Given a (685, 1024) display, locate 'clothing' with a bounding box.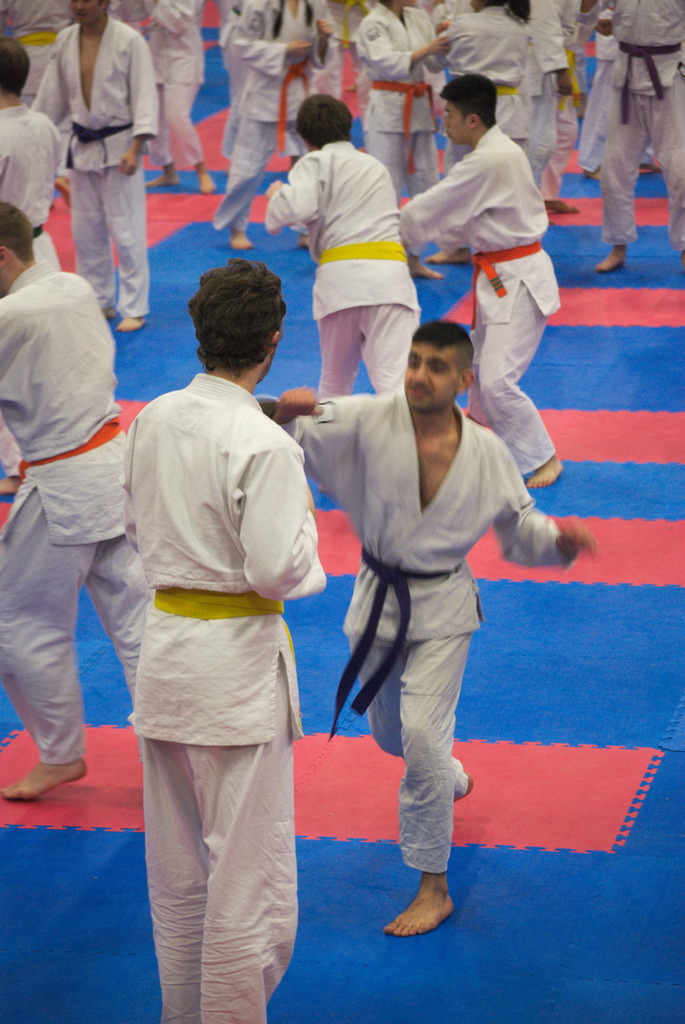
Located: bbox=(213, 0, 341, 233).
